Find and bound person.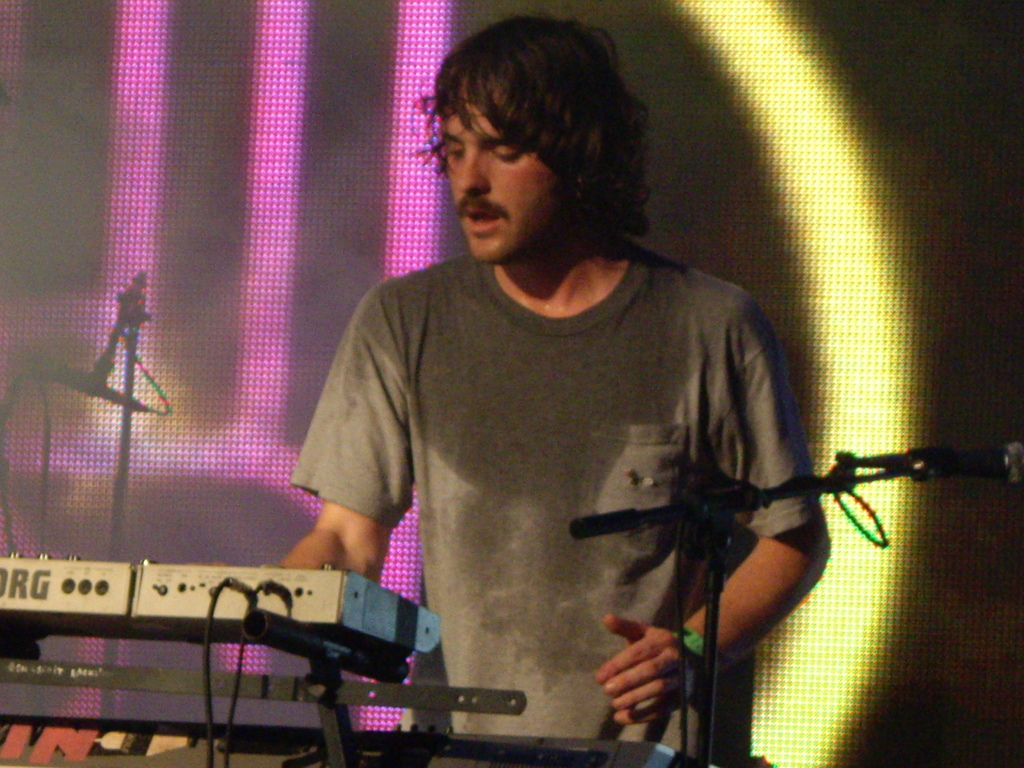
Bound: <region>186, 15, 835, 767</region>.
